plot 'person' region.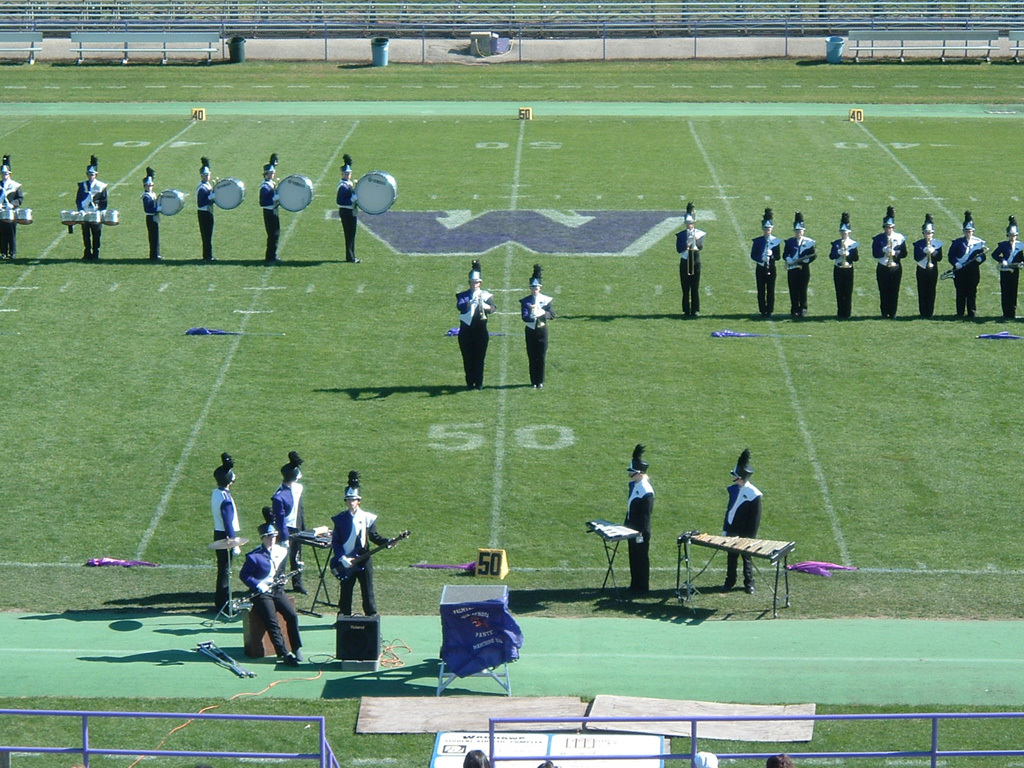
Plotted at locate(692, 749, 719, 767).
